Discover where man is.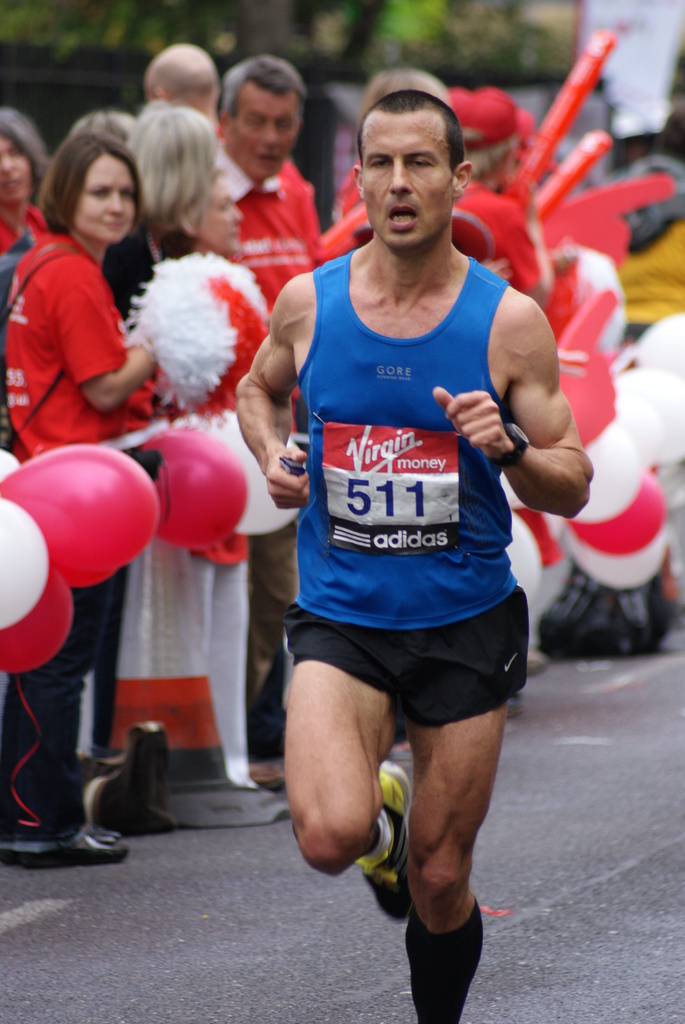
Discovered at 236:89:598:1023.
